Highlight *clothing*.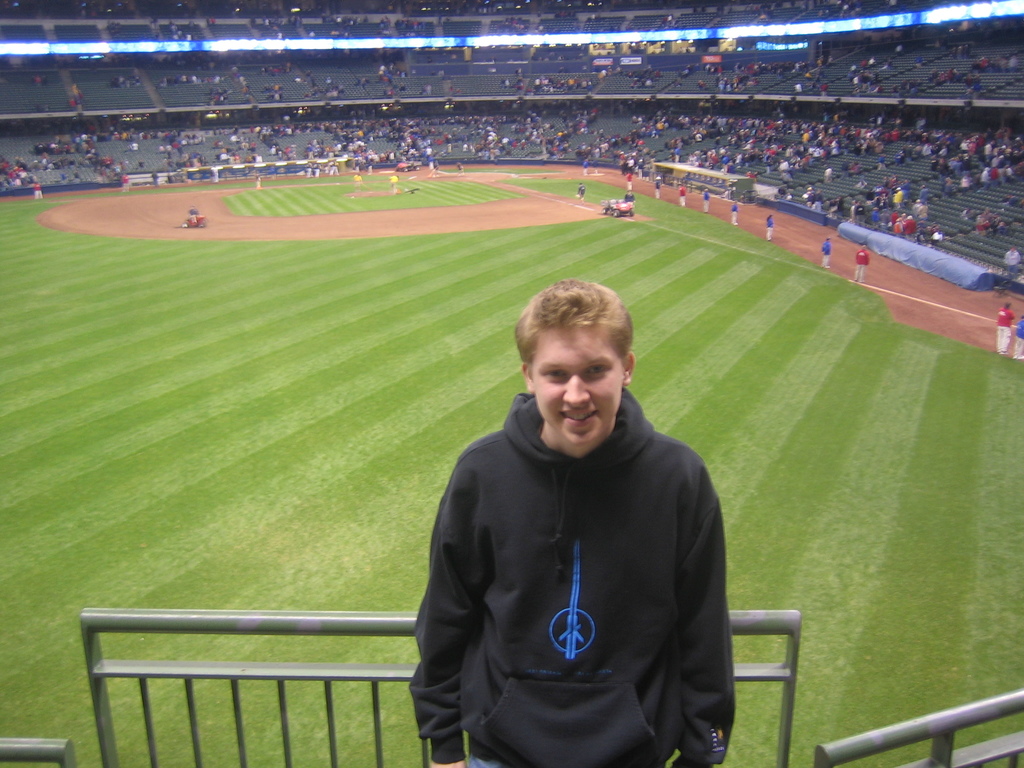
Highlighted region: bbox(628, 175, 633, 192).
